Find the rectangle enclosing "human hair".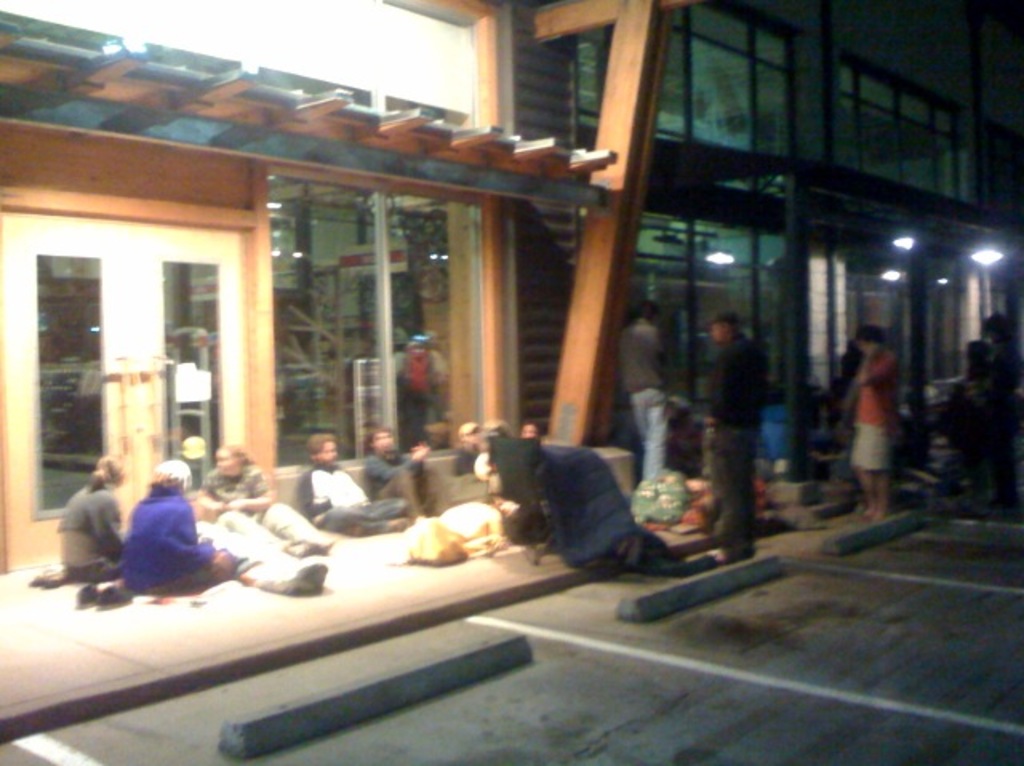
x1=149 y1=461 x2=197 y2=493.
